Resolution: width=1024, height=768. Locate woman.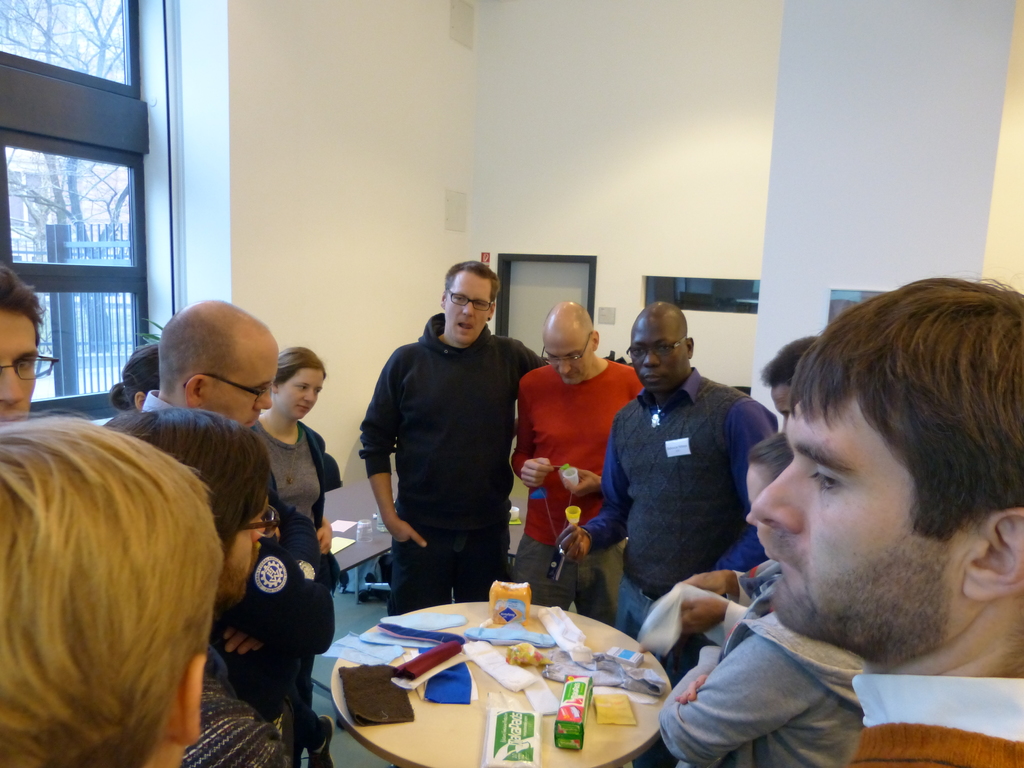
[left=248, top=345, right=340, bottom=767].
